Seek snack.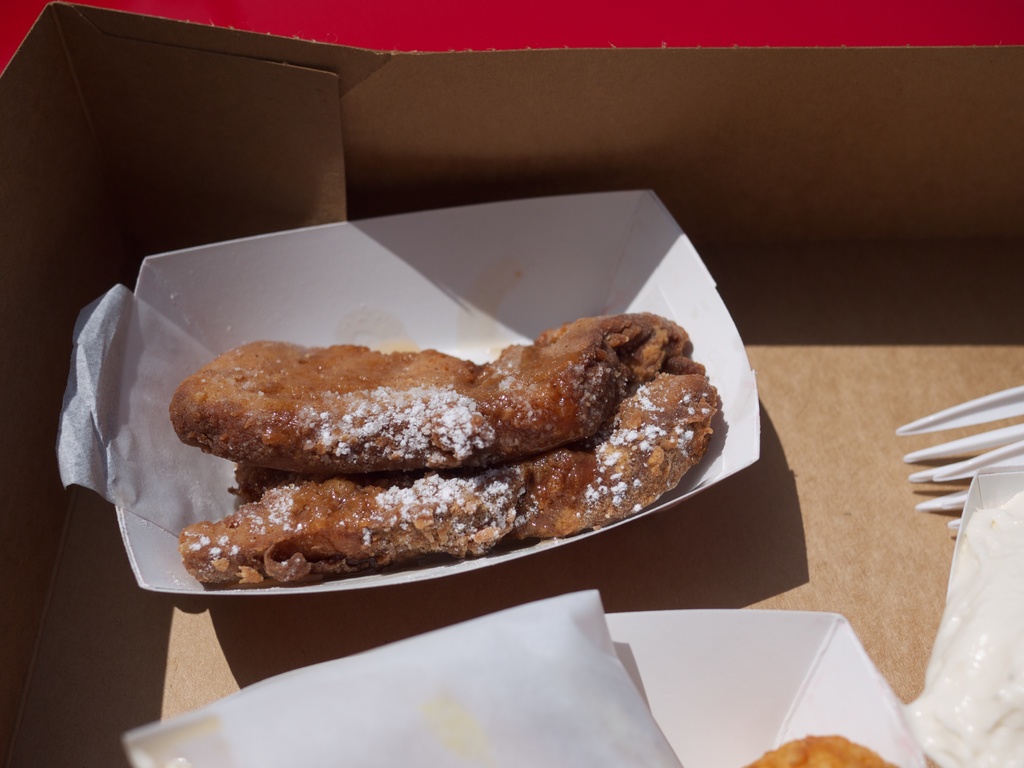
[x1=166, y1=317, x2=724, y2=589].
